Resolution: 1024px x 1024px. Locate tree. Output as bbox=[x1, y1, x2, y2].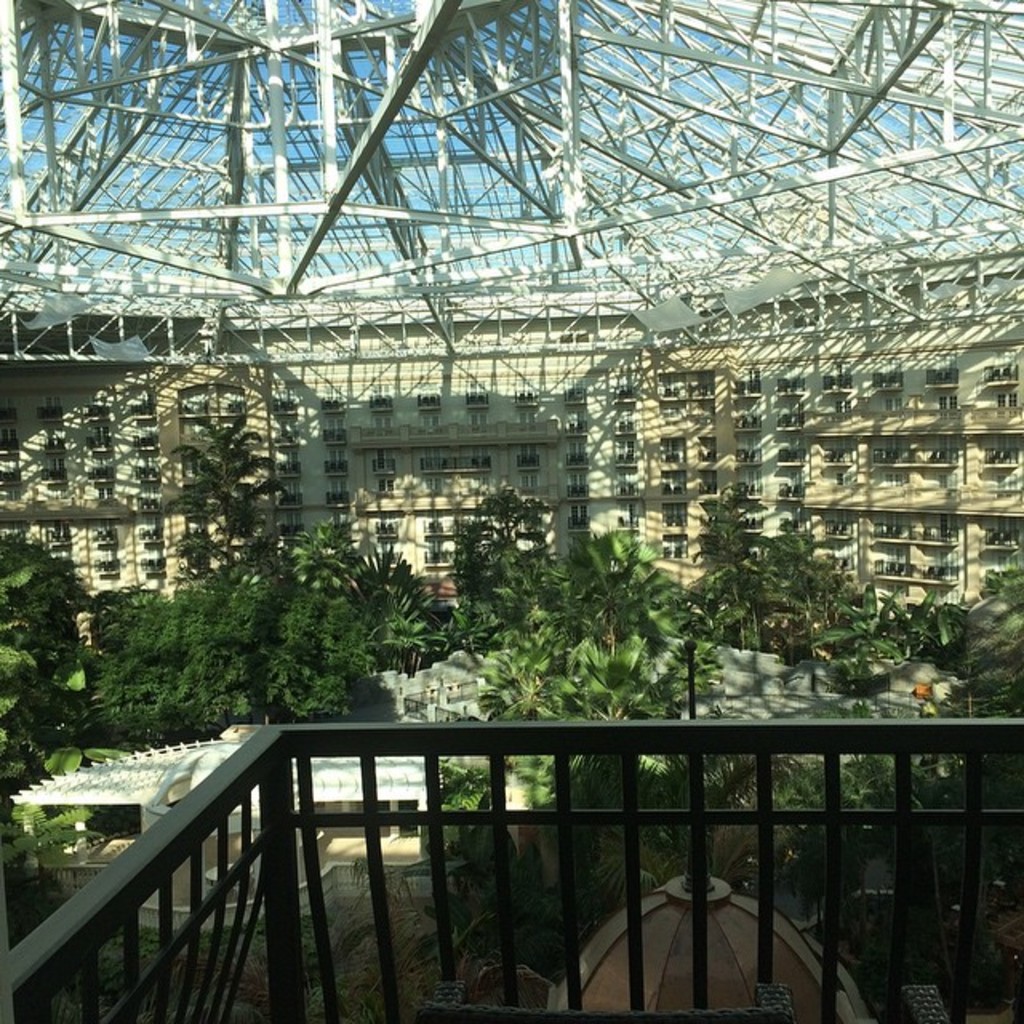
bbox=[458, 496, 534, 624].
